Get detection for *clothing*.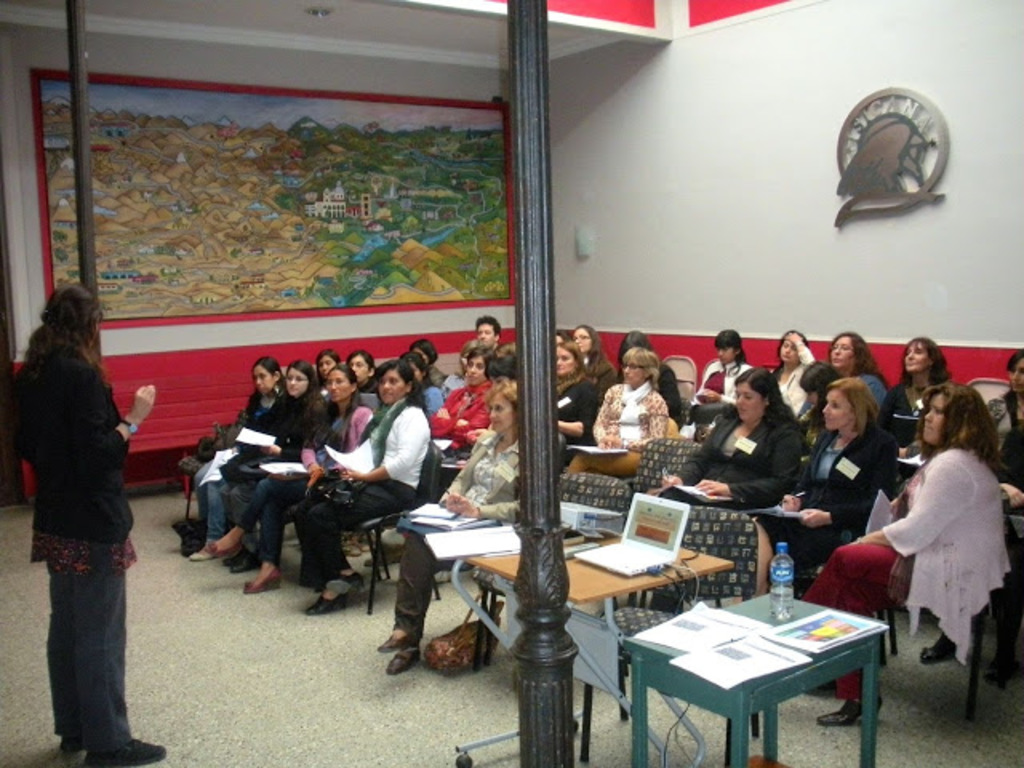
Detection: crop(931, 384, 1022, 667).
